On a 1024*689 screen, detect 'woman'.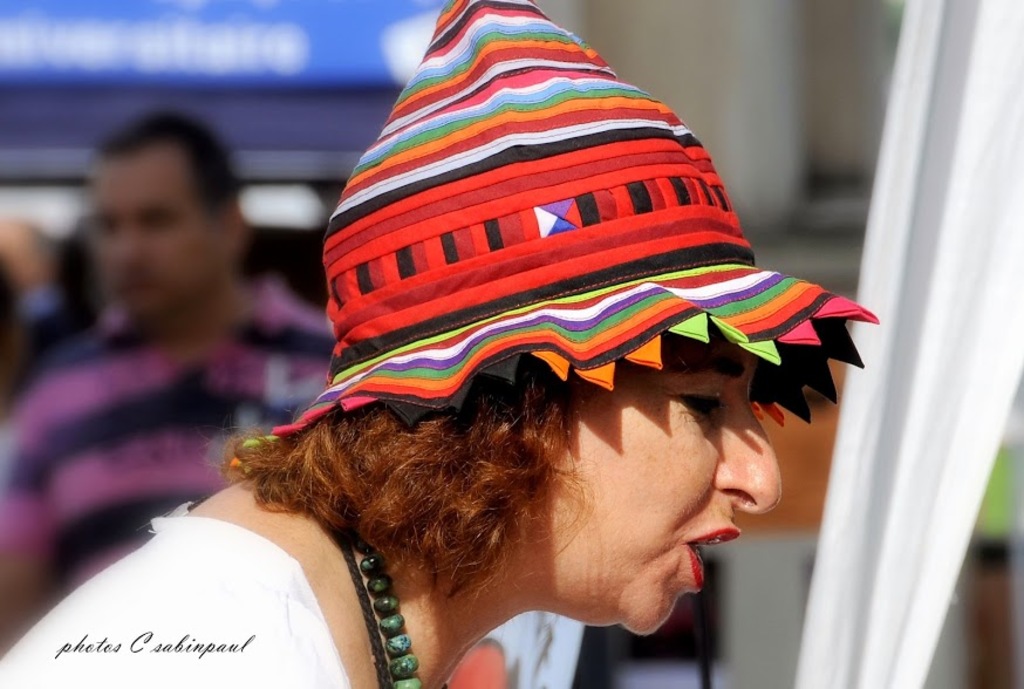
locate(78, 66, 941, 682).
